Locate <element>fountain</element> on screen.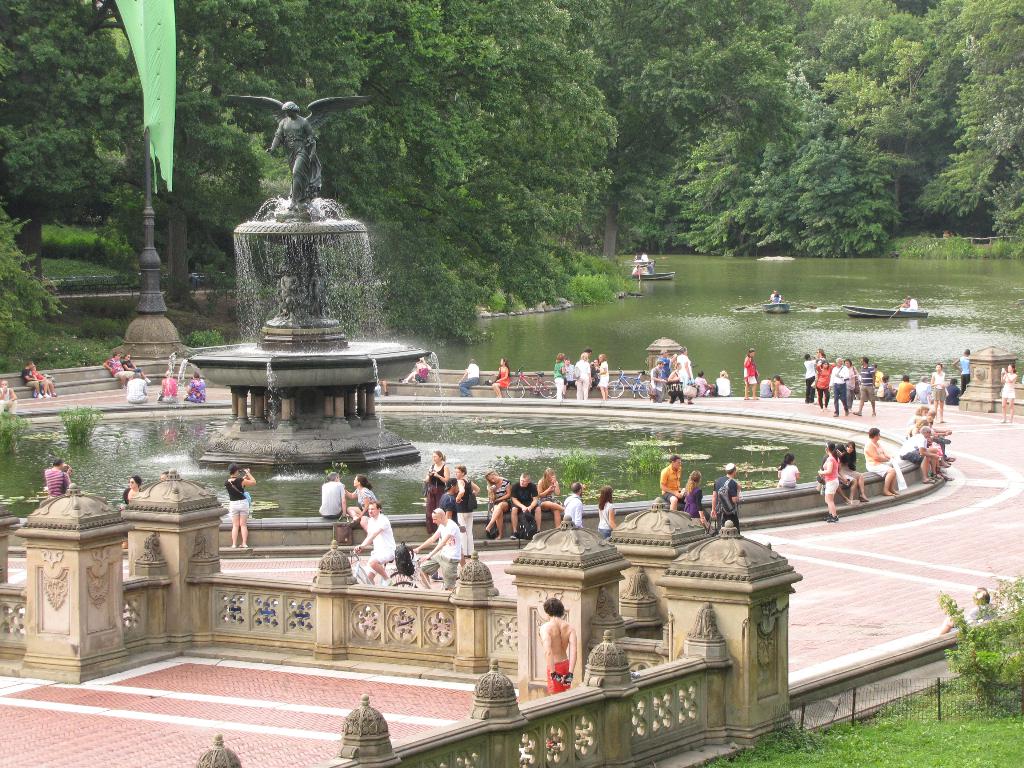
On screen at {"x1": 184, "y1": 80, "x2": 394, "y2": 502}.
